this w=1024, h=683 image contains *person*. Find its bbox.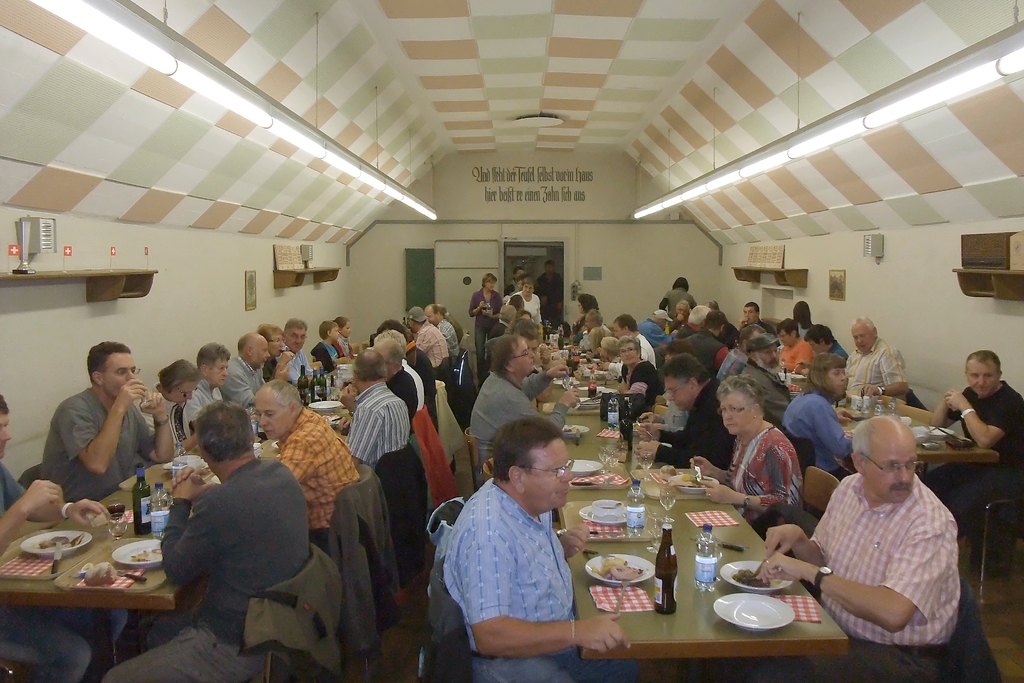
select_region(283, 317, 314, 385).
